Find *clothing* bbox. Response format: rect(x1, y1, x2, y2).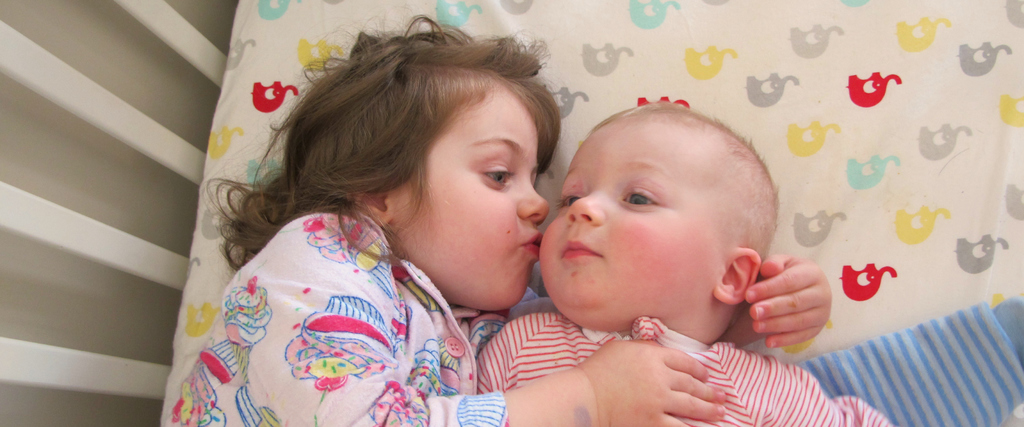
rect(154, 206, 529, 426).
